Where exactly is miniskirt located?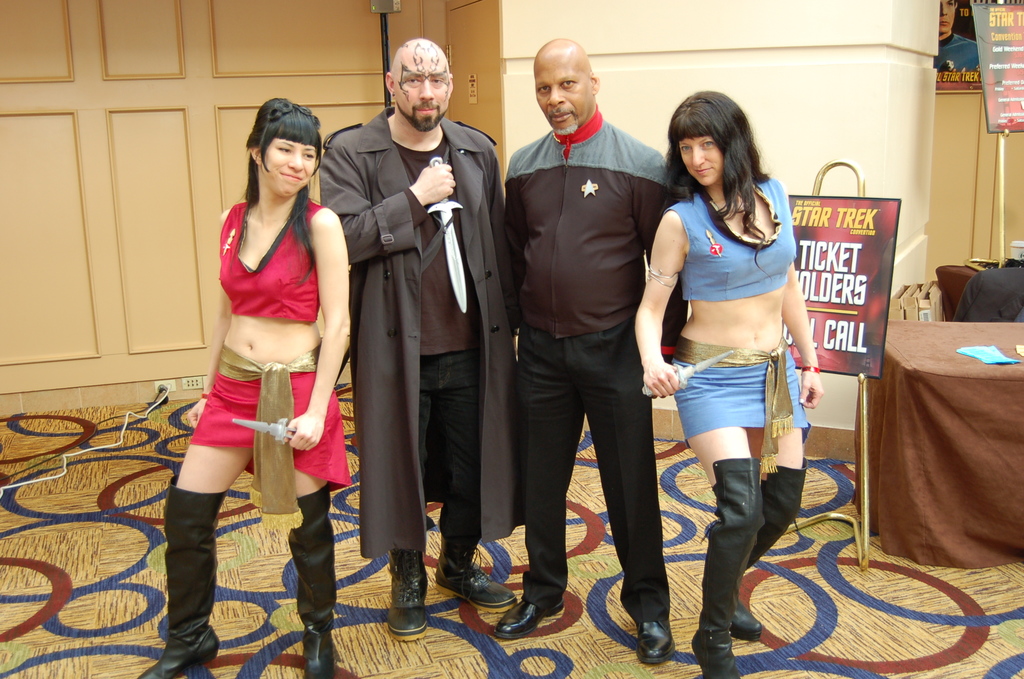
Its bounding box is (189,370,350,493).
